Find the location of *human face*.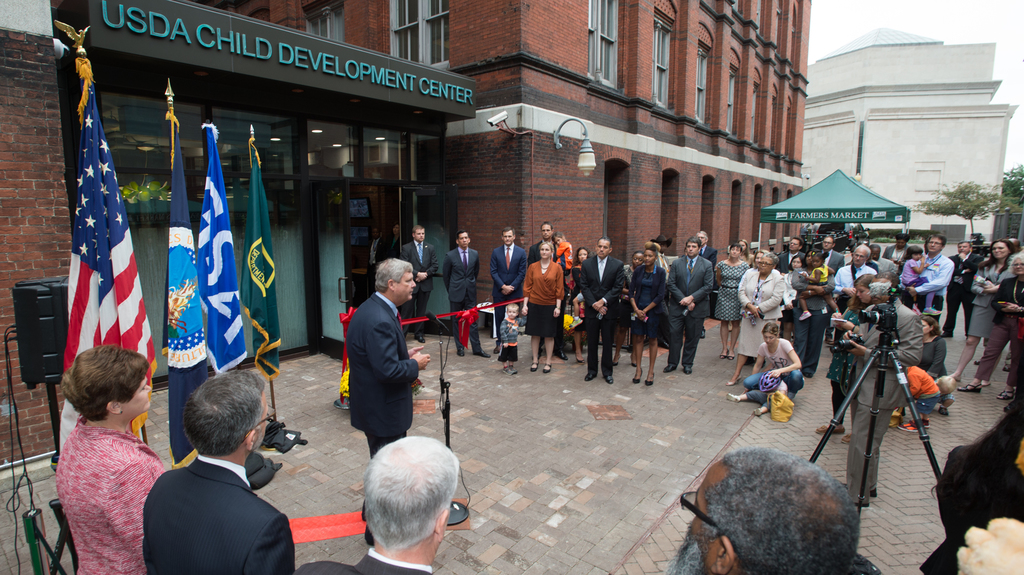
Location: [x1=676, y1=468, x2=719, y2=574].
